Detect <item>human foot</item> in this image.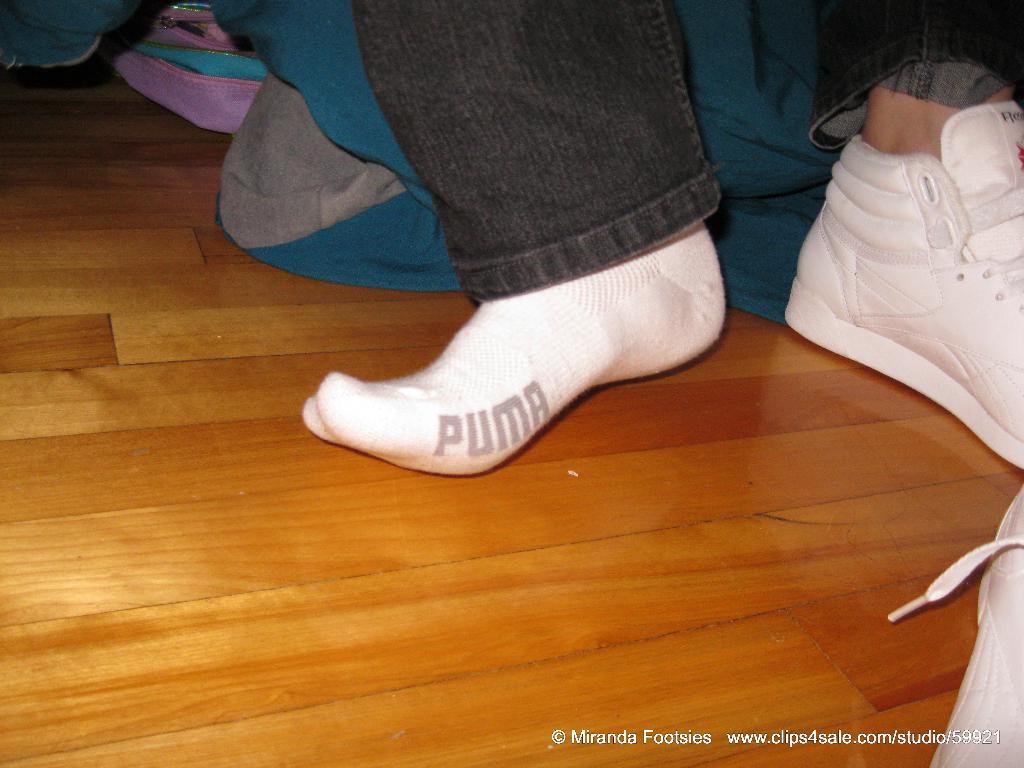
Detection: <region>298, 218, 726, 472</region>.
